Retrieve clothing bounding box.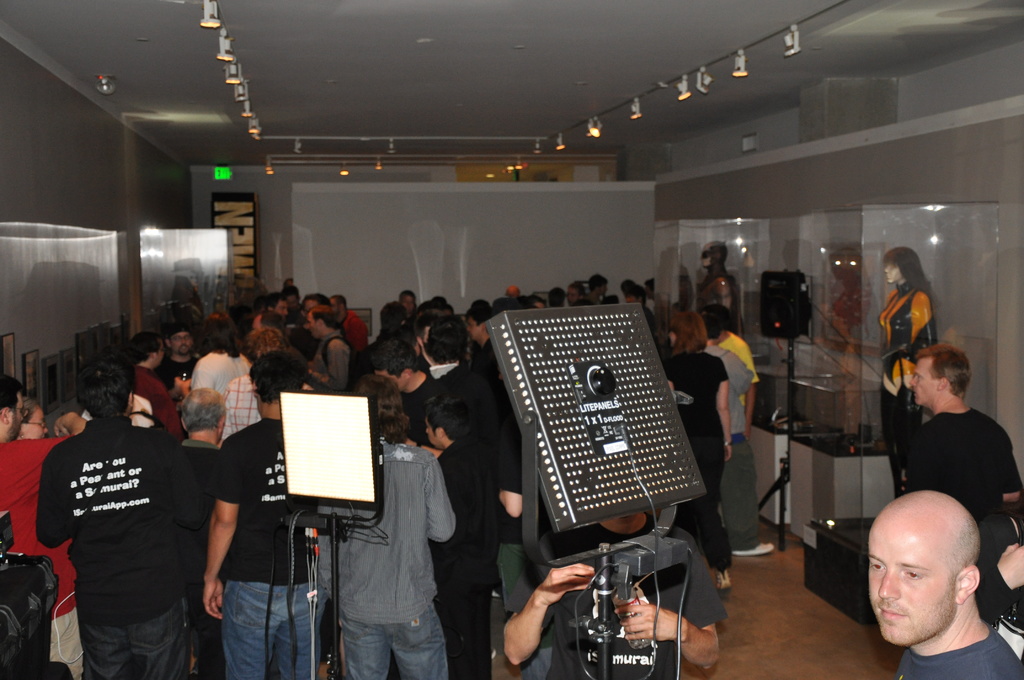
Bounding box: (868,640,1023,679).
